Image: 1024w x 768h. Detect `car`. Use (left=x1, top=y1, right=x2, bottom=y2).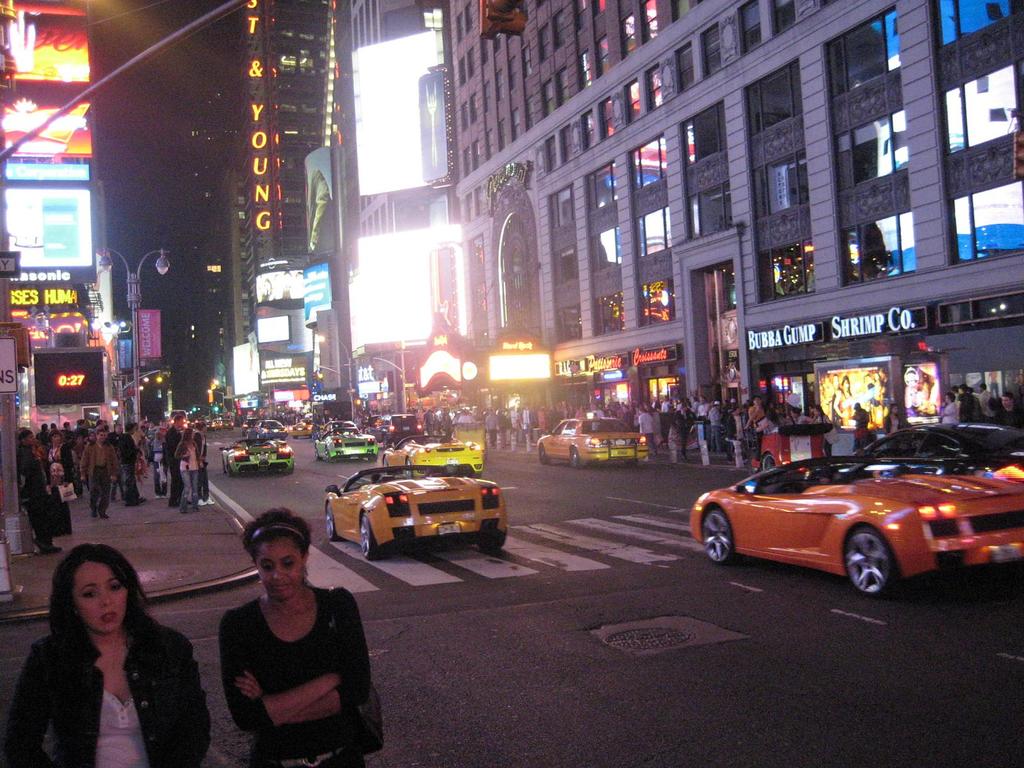
(left=689, top=456, right=1023, bottom=596).
